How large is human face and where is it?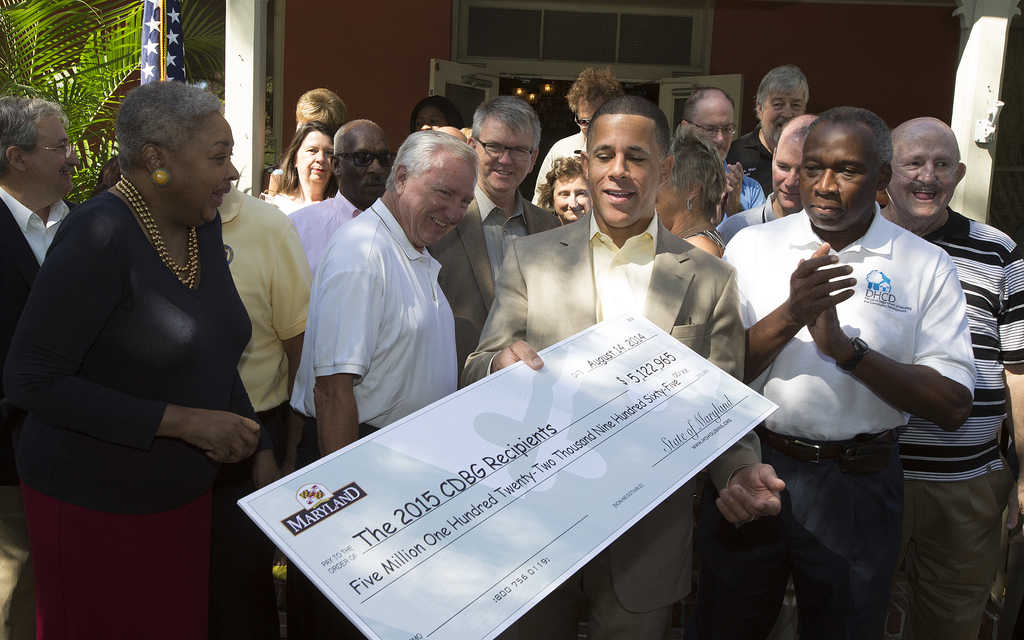
Bounding box: Rect(802, 124, 879, 234).
